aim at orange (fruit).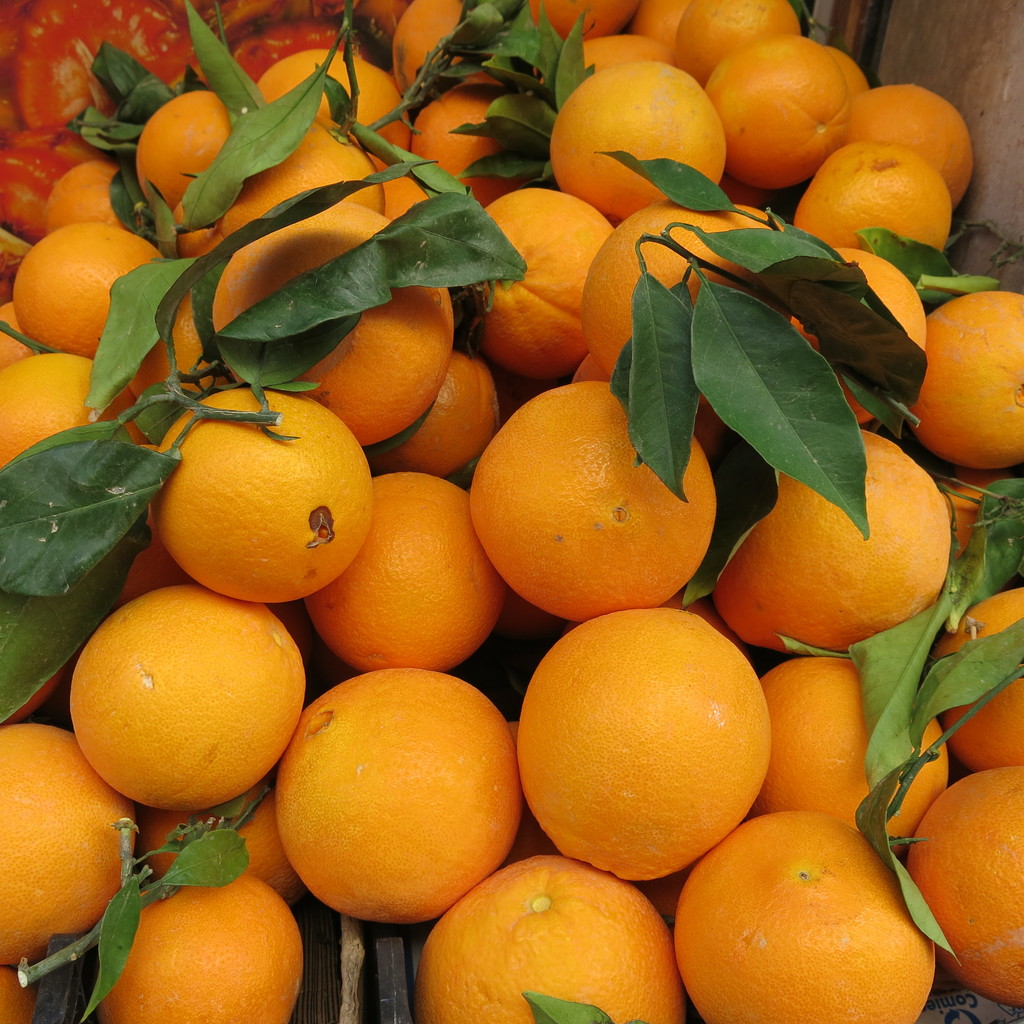
Aimed at bbox=[948, 479, 1005, 547].
